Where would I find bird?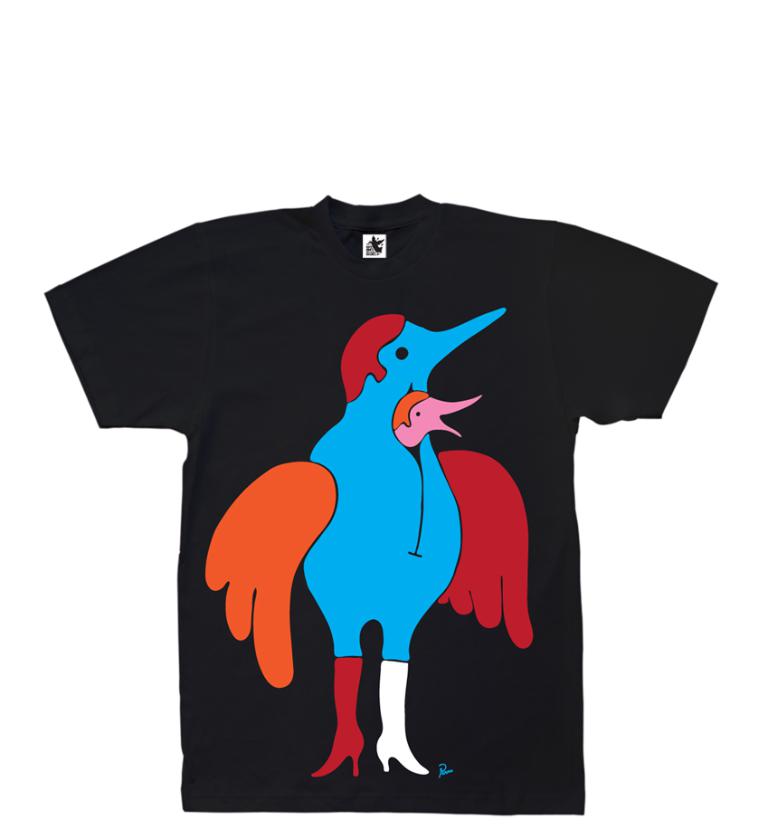
At <region>391, 389, 490, 449</region>.
